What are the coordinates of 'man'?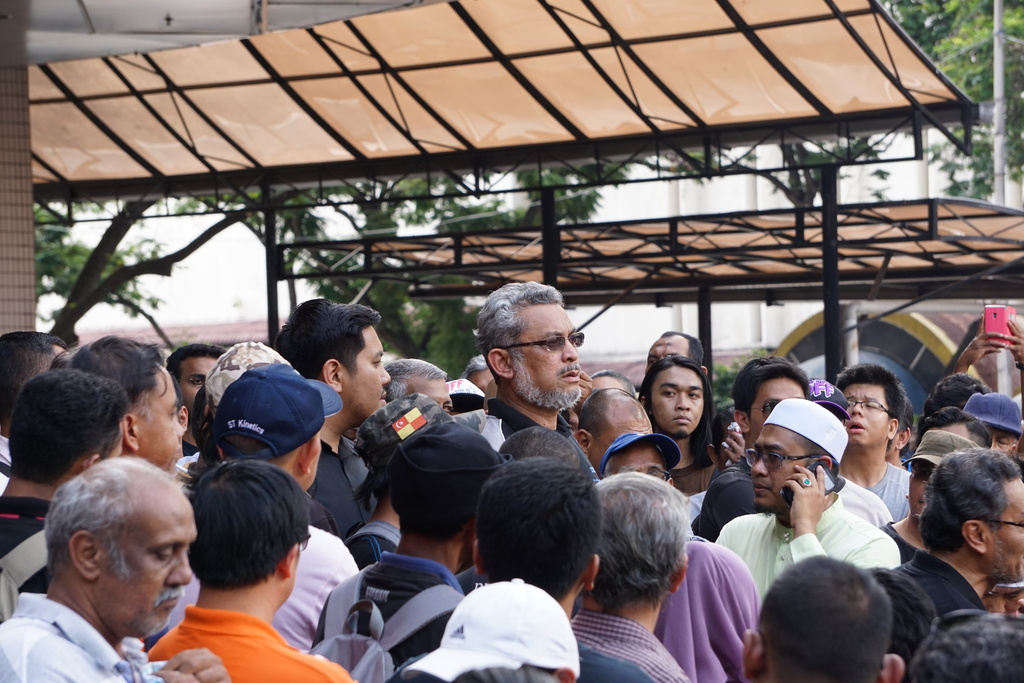
[691, 361, 813, 536].
